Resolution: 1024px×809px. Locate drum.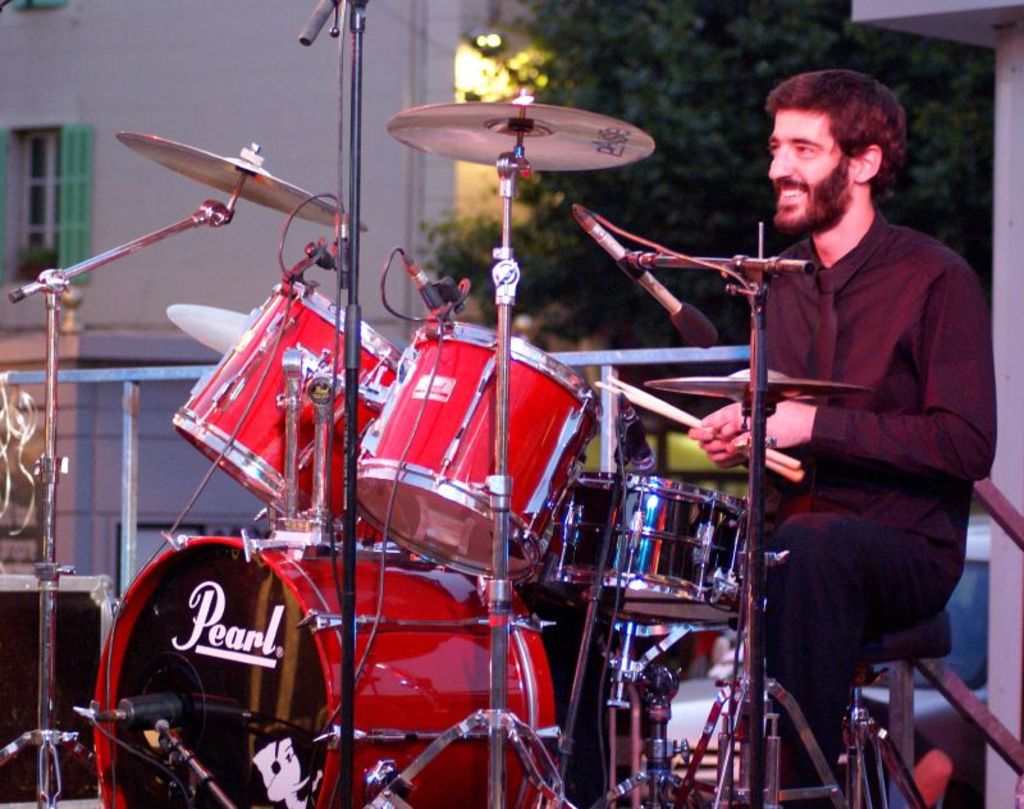
x1=329 y1=312 x2=607 y2=582.
